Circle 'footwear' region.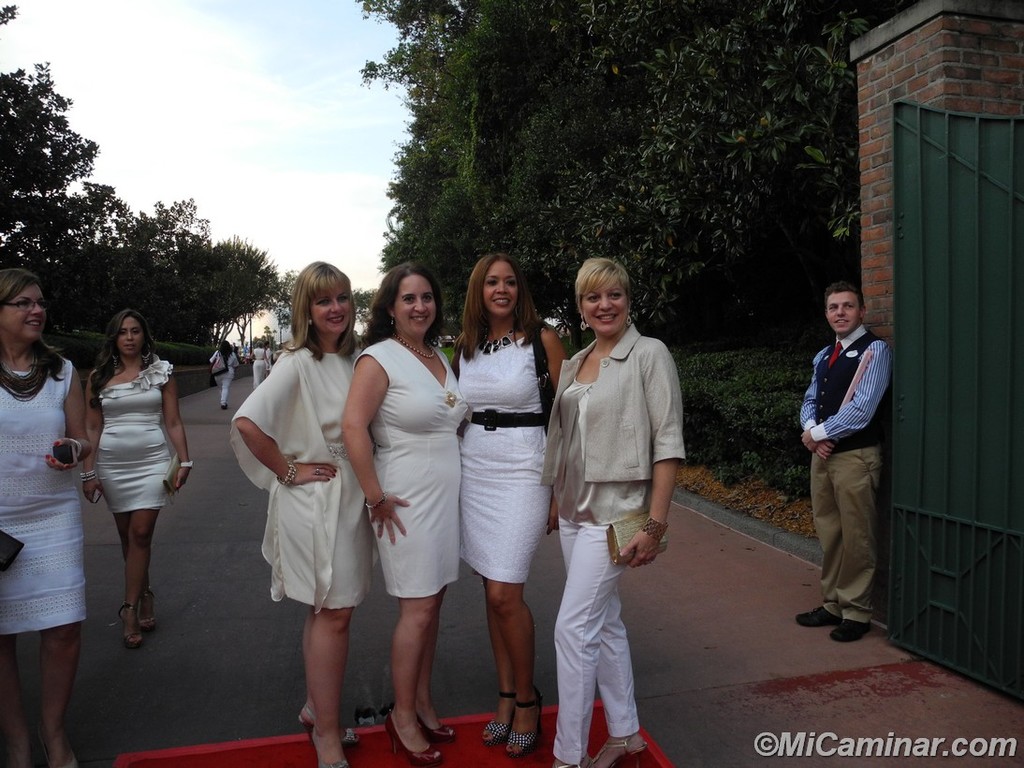
Region: pyautogui.locateOnScreen(586, 728, 648, 767).
